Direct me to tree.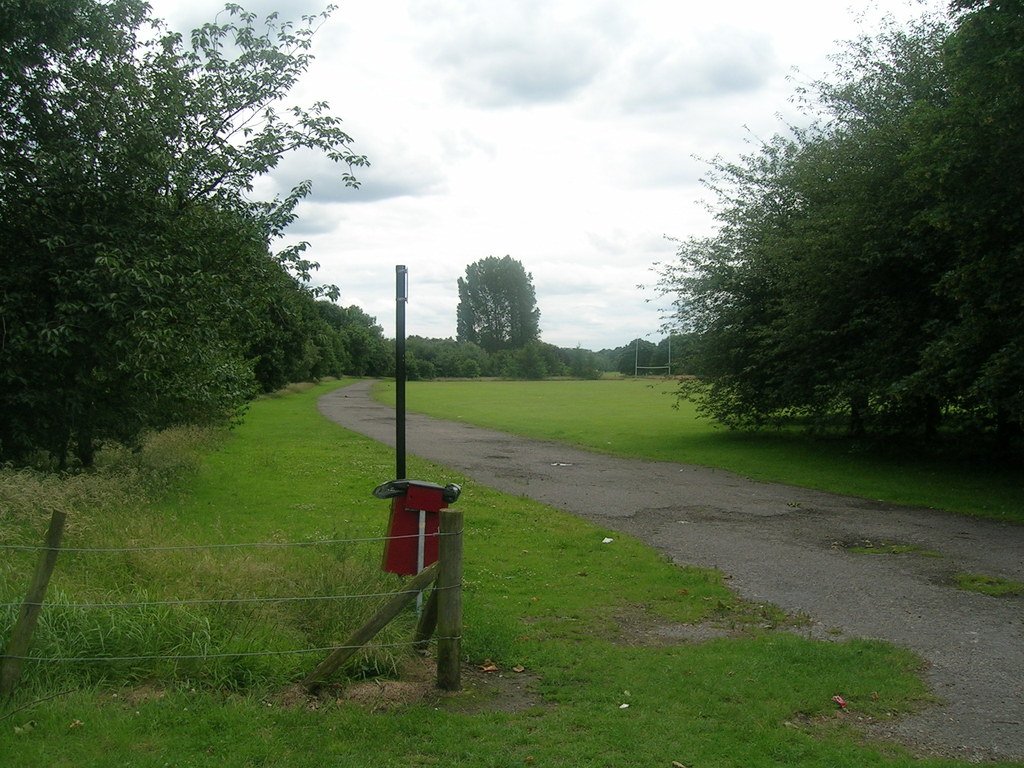
Direction: bbox(383, 323, 433, 383).
